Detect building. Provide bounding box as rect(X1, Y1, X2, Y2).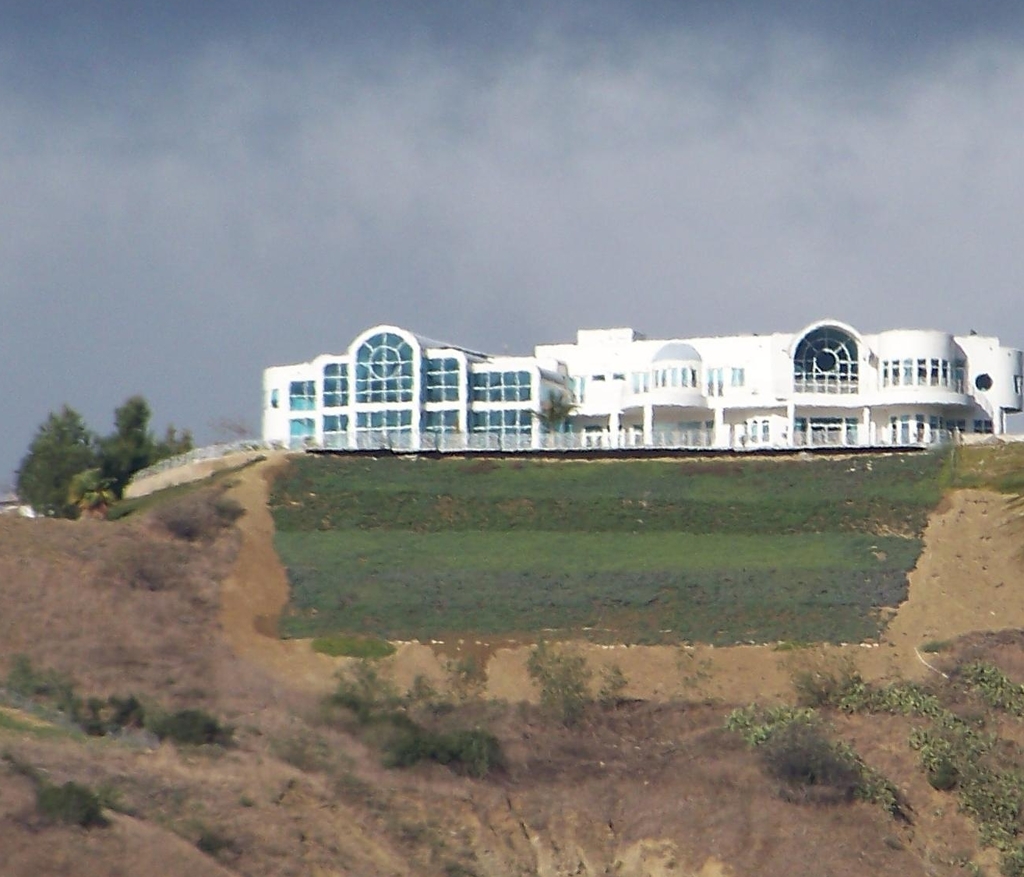
rect(262, 323, 1023, 449).
